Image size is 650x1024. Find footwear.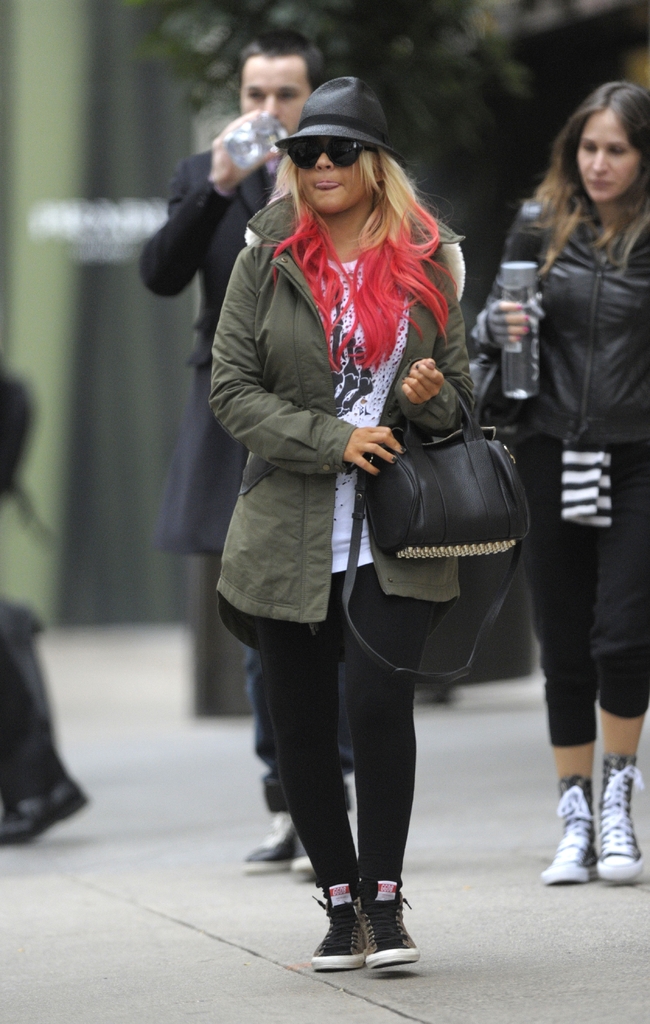
box=[295, 848, 317, 870].
